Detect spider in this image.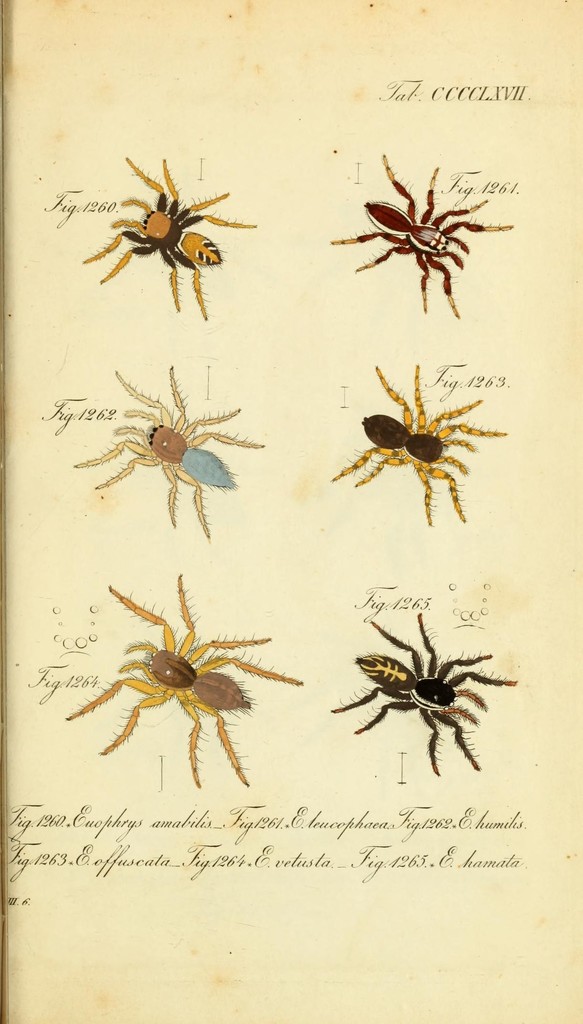
Detection: [x1=67, y1=360, x2=265, y2=528].
